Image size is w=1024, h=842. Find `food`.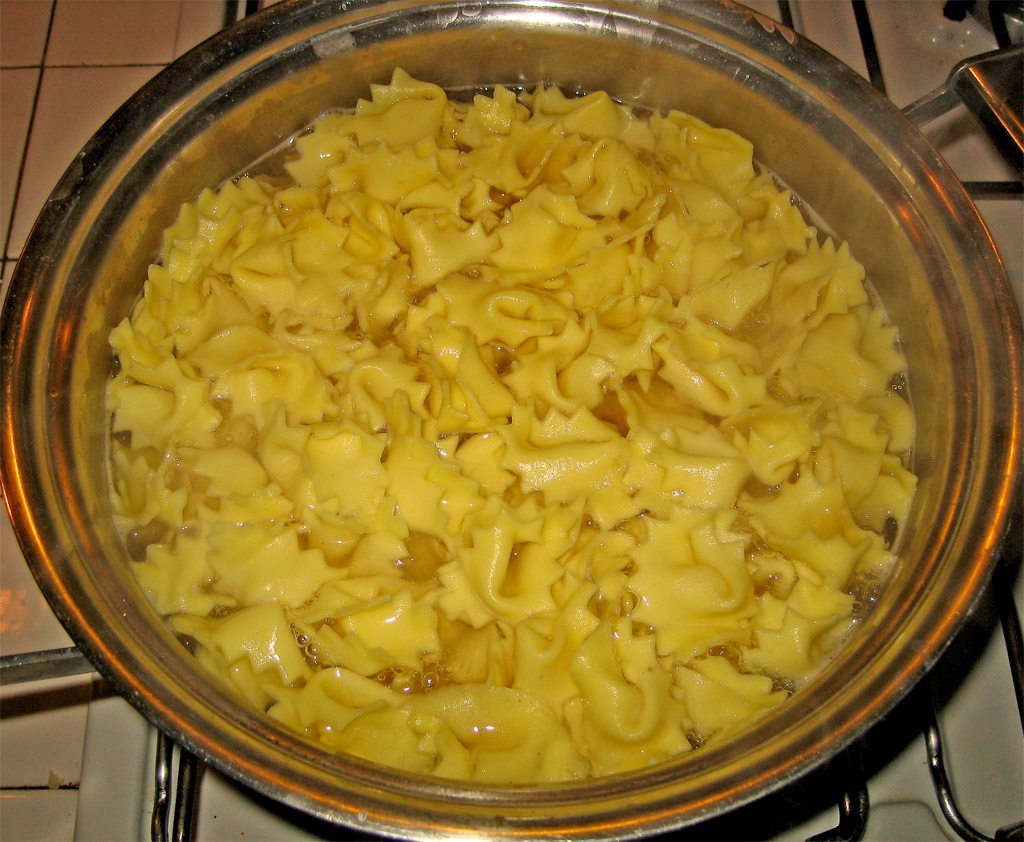
<region>102, 66, 909, 794</region>.
